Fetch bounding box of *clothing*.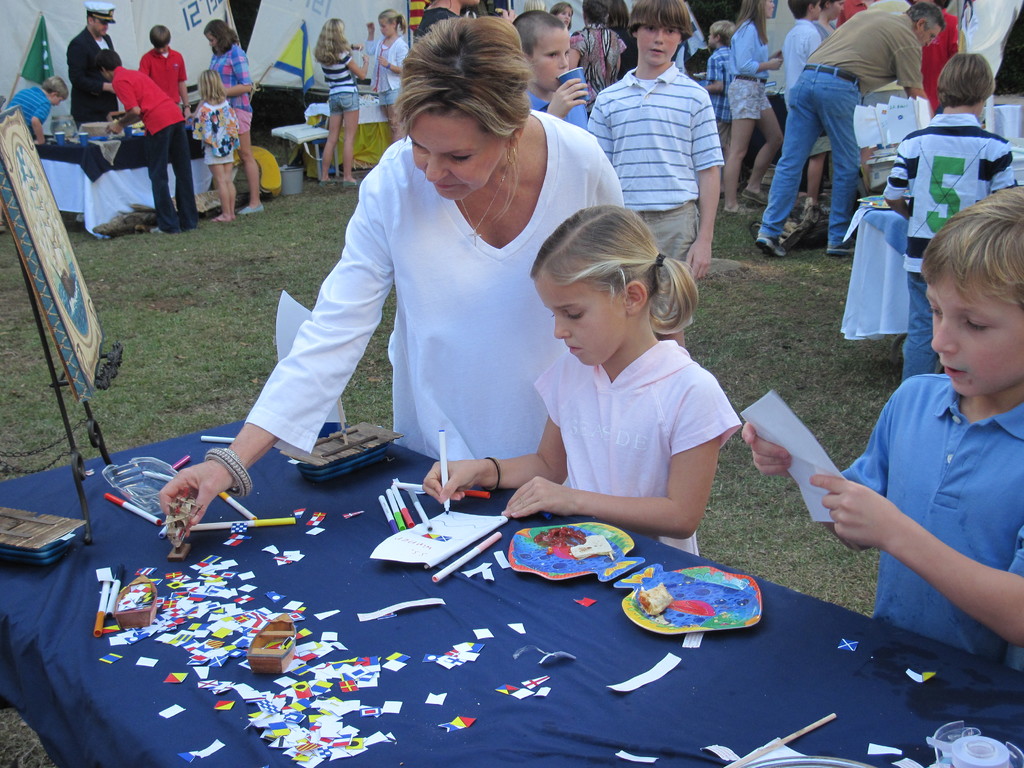
Bbox: (784, 15, 834, 155).
